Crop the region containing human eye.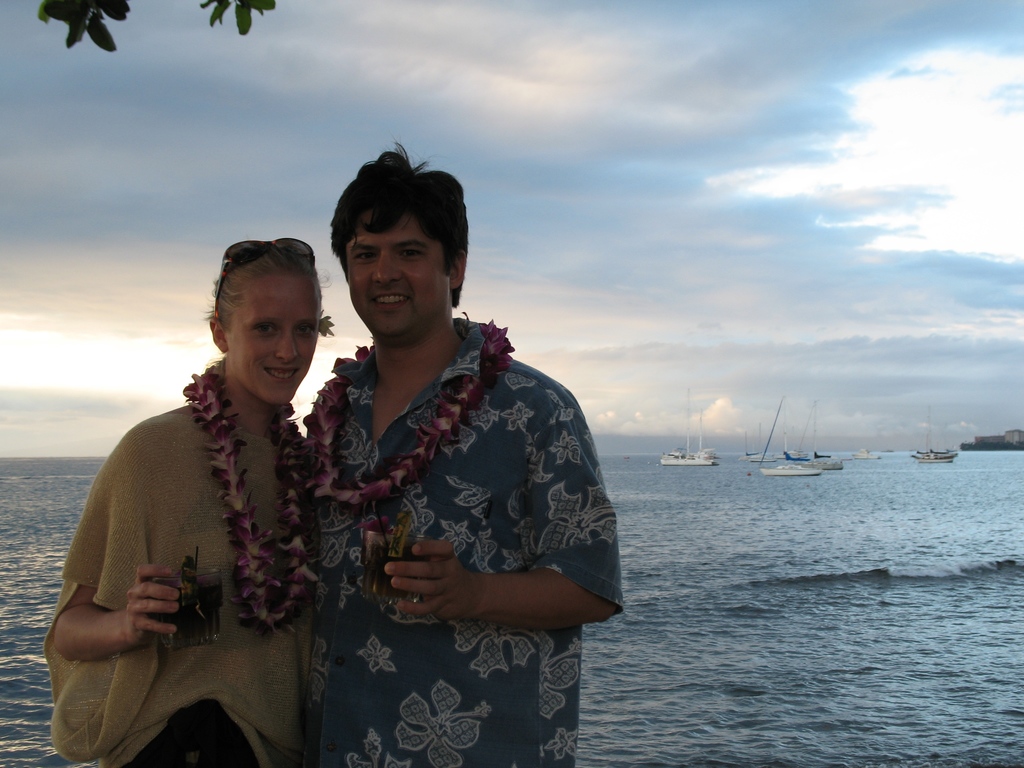
Crop region: bbox=[399, 245, 426, 255].
